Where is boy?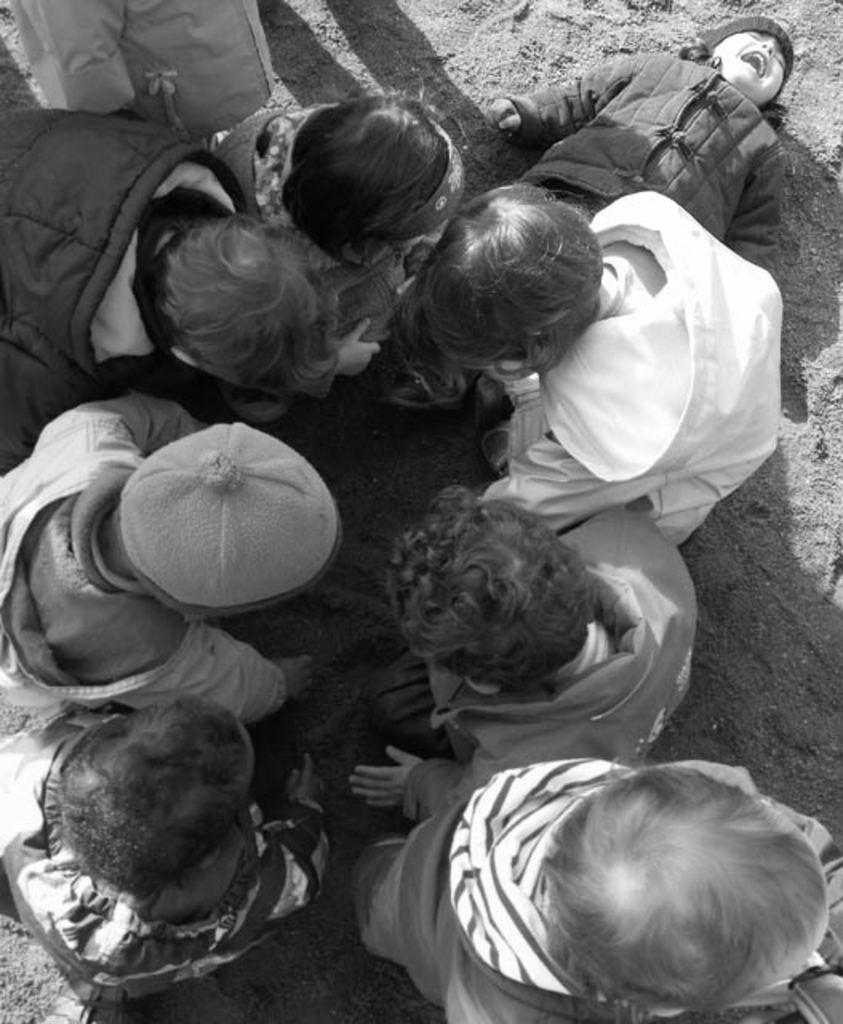
detection(5, 693, 309, 1014).
